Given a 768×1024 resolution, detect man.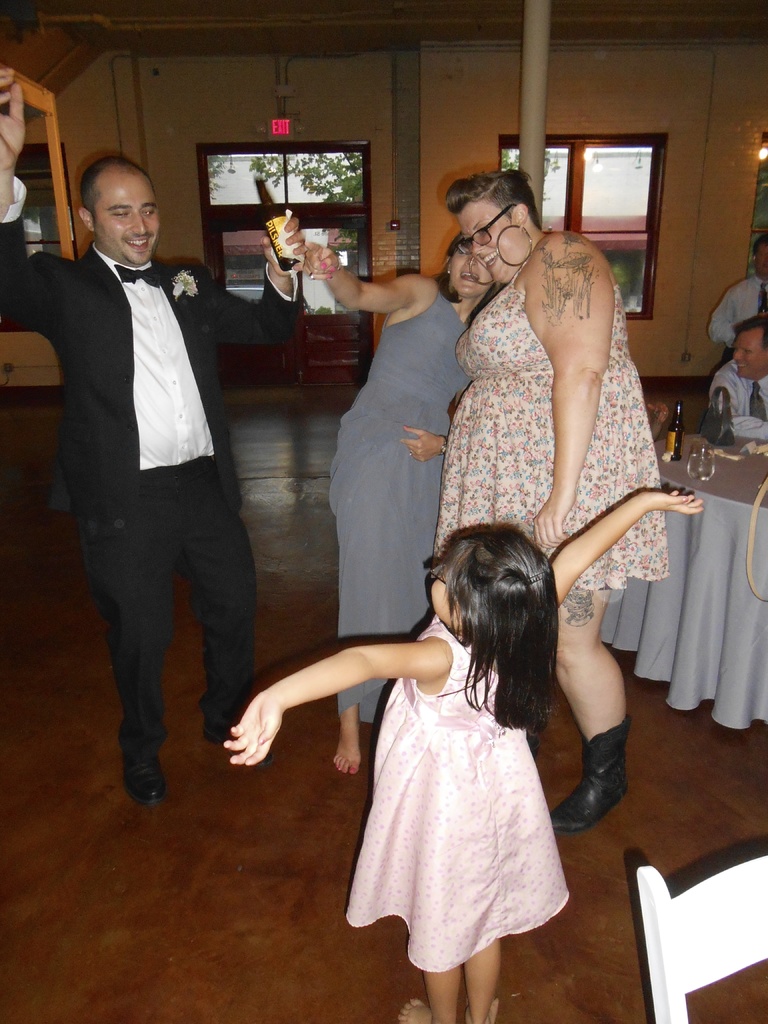
[left=710, top=318, right=767, bottom=449].
